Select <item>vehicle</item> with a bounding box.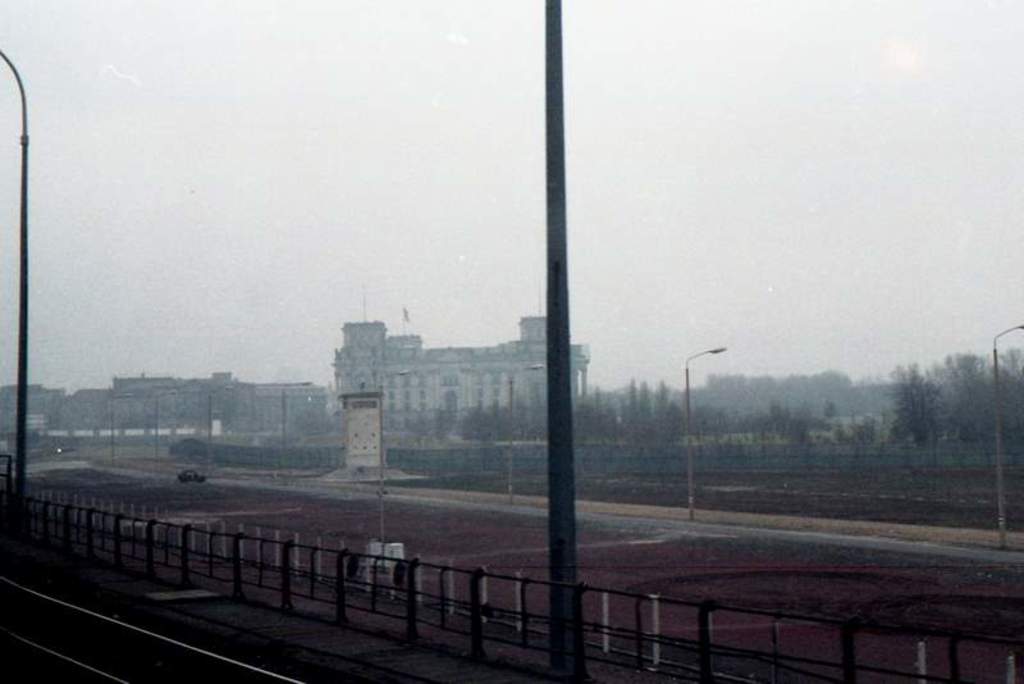
bbox=(177, 465, 209, 483).
